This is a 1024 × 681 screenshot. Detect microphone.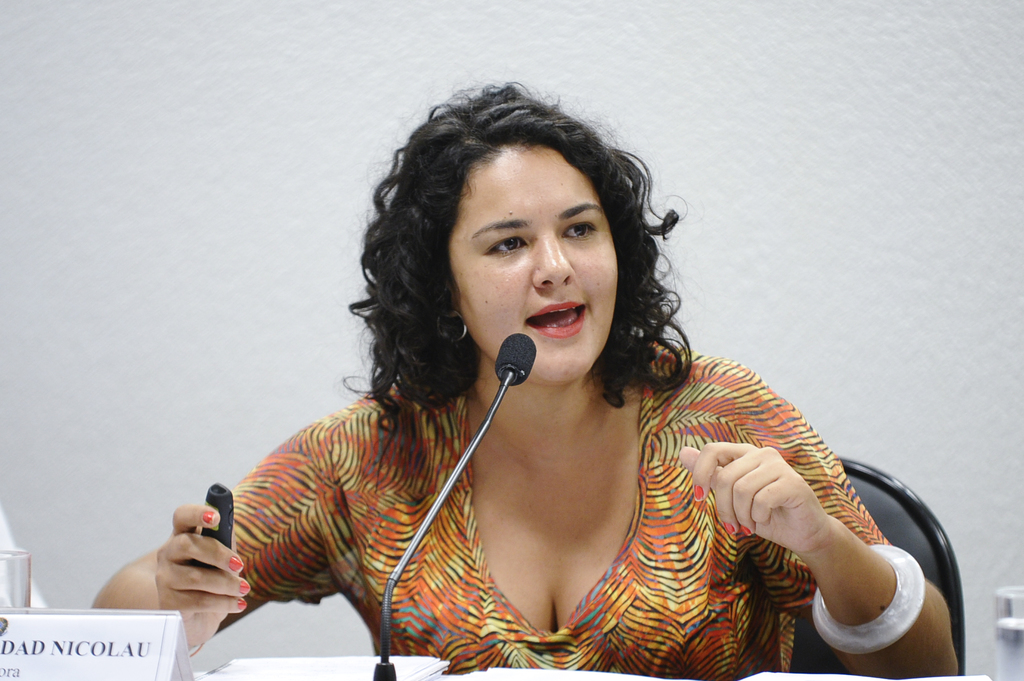
left=371, top=330, right=538, bottom=671.
